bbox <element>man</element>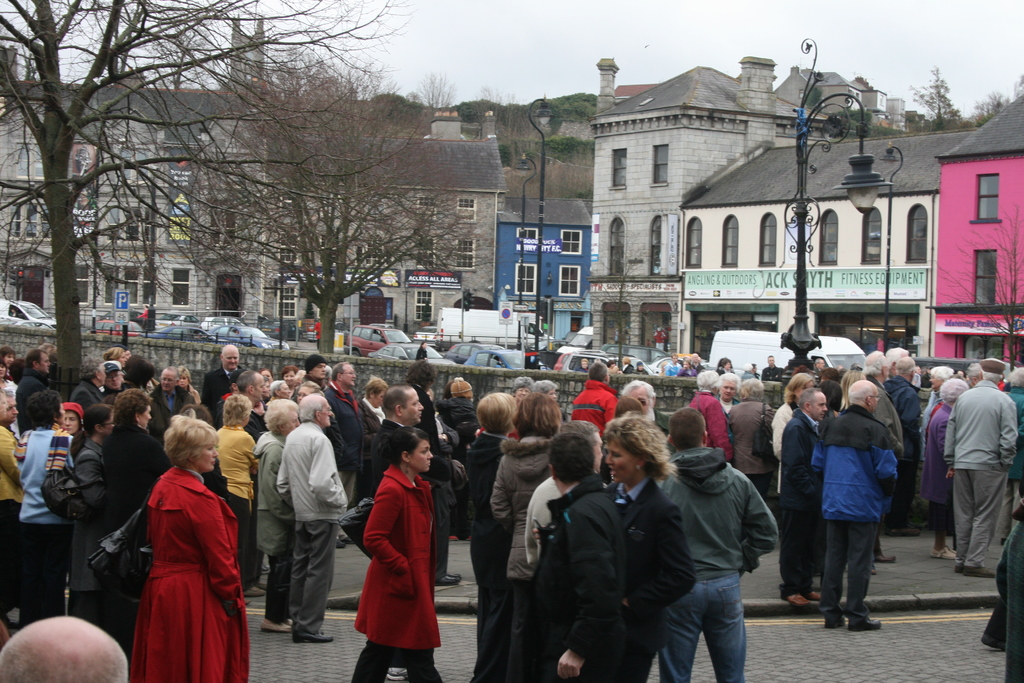
bbox=(0, 610, 133, 682)
